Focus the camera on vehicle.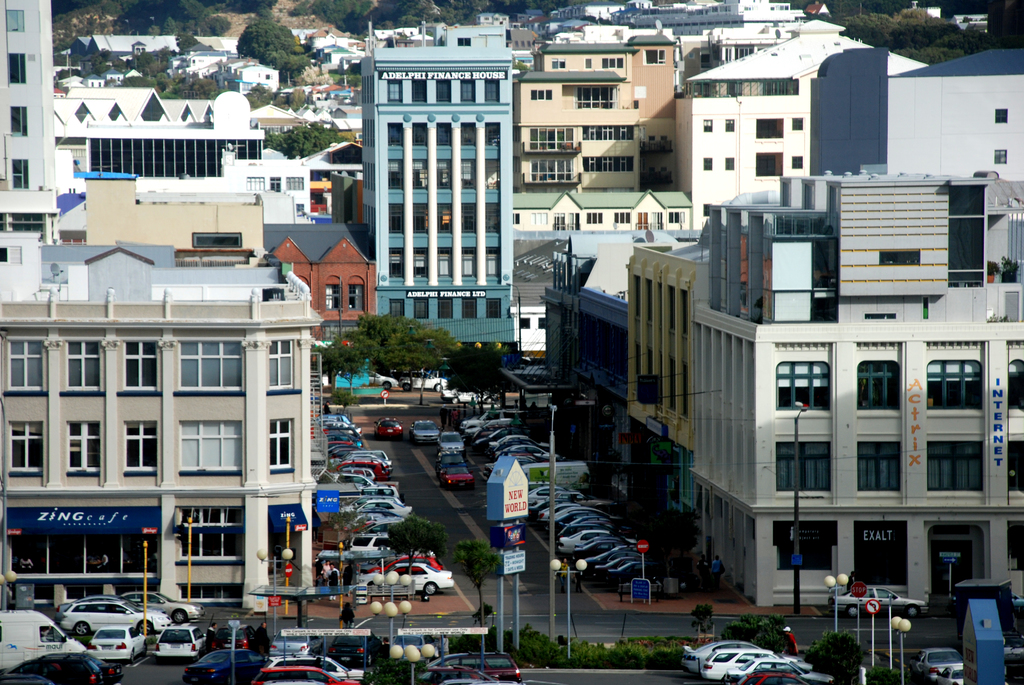
Focus region: (440, 462, 477, 494).
